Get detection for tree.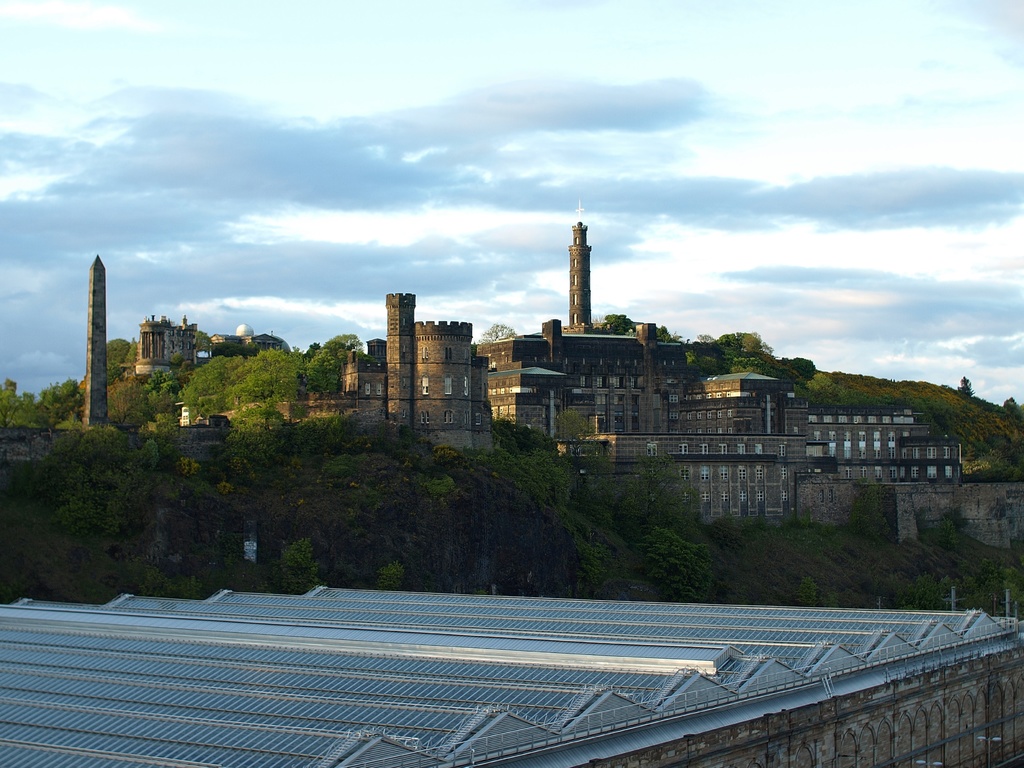
Detection: locate(940, 512, 961, 552).
